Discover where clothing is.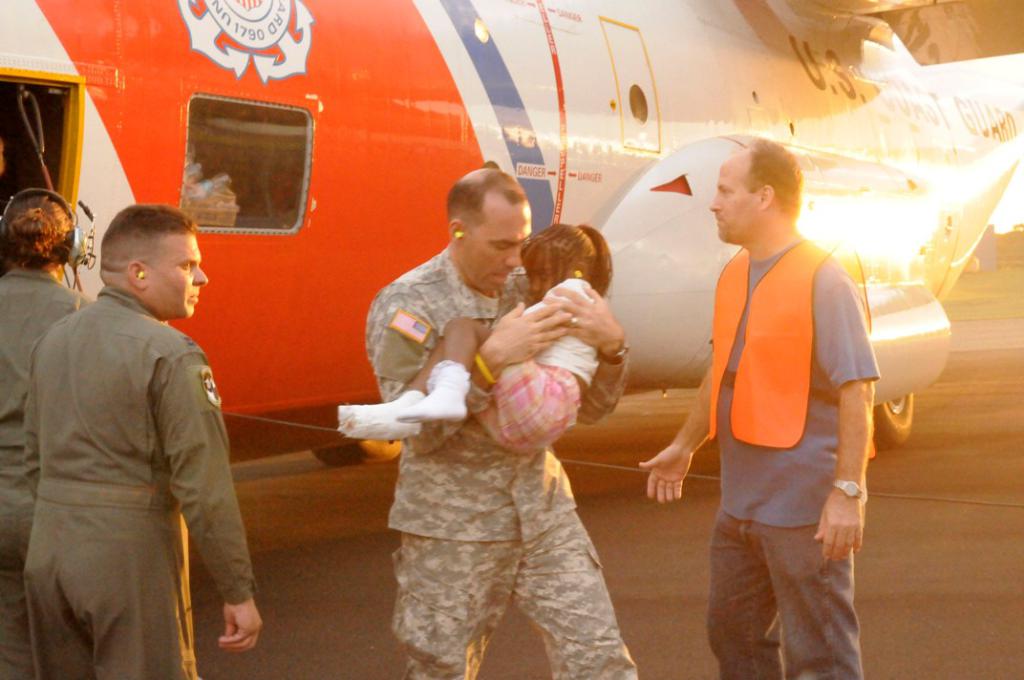
Discovered at <region>0, 254, 95, 679</region>.
